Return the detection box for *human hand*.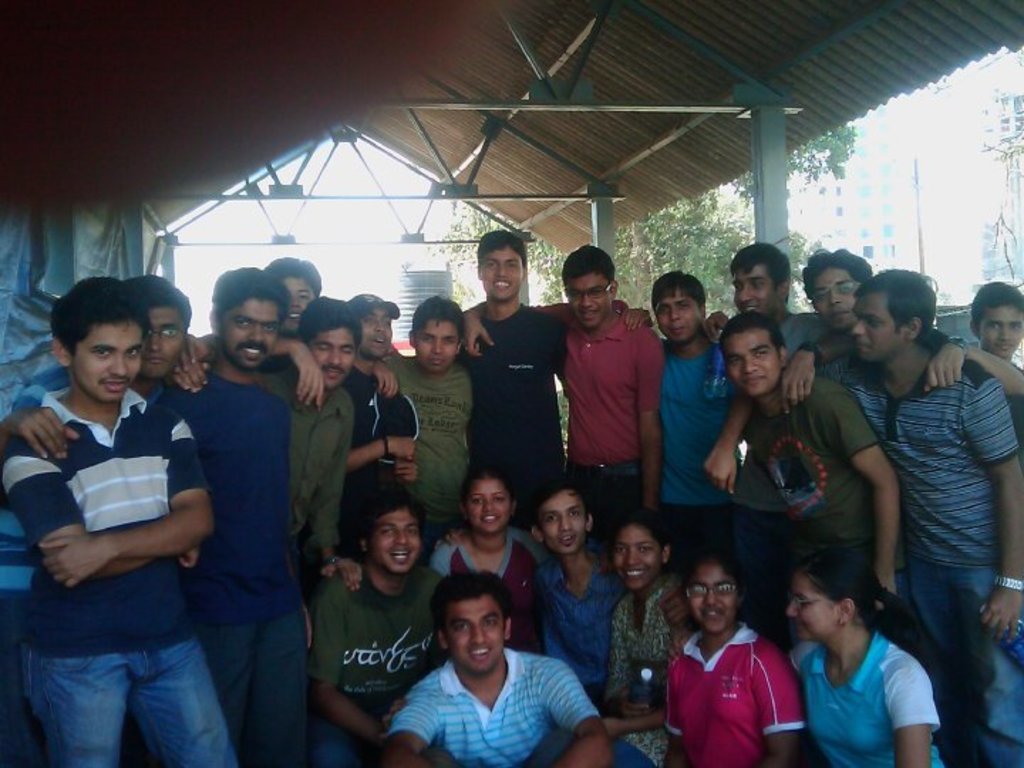
<box>778,353,819,418</box>.
